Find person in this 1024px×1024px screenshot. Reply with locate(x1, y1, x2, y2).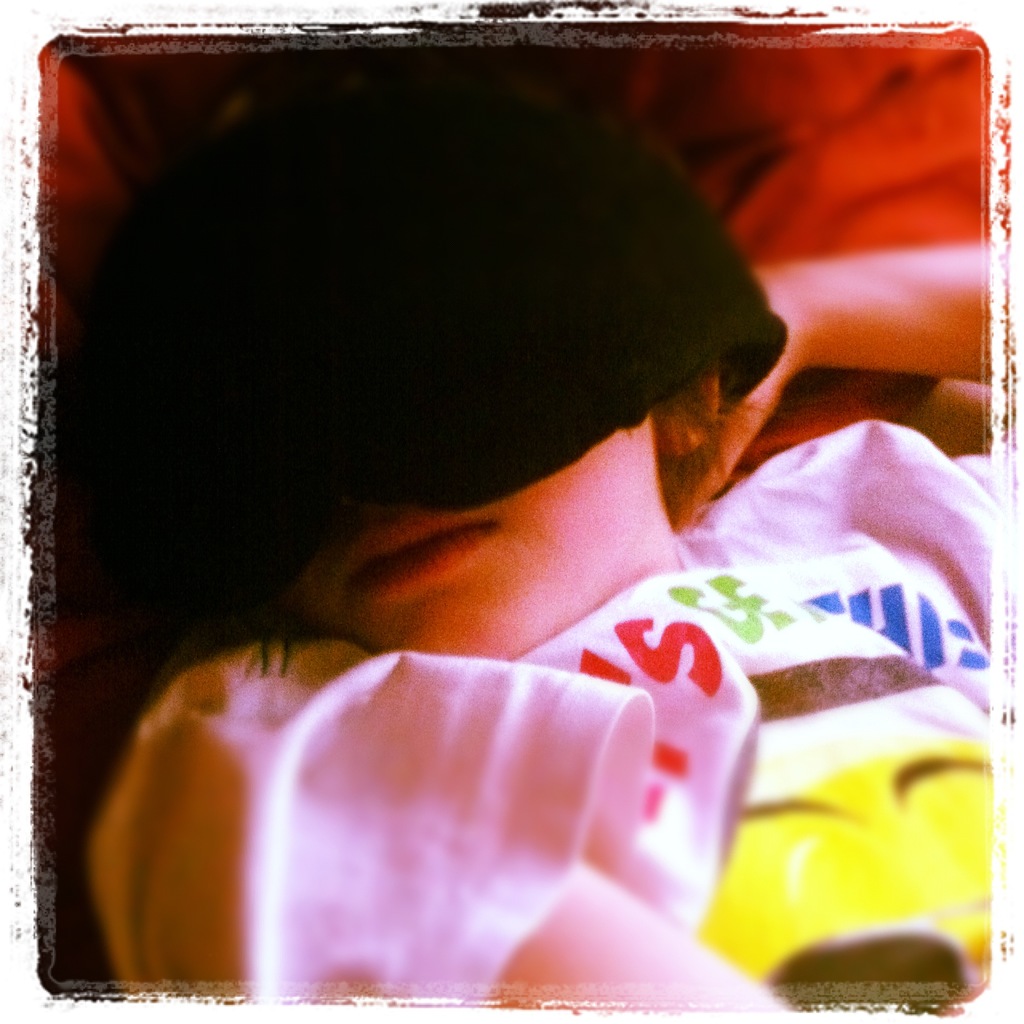
locate(50, 51, 986, 1008).
